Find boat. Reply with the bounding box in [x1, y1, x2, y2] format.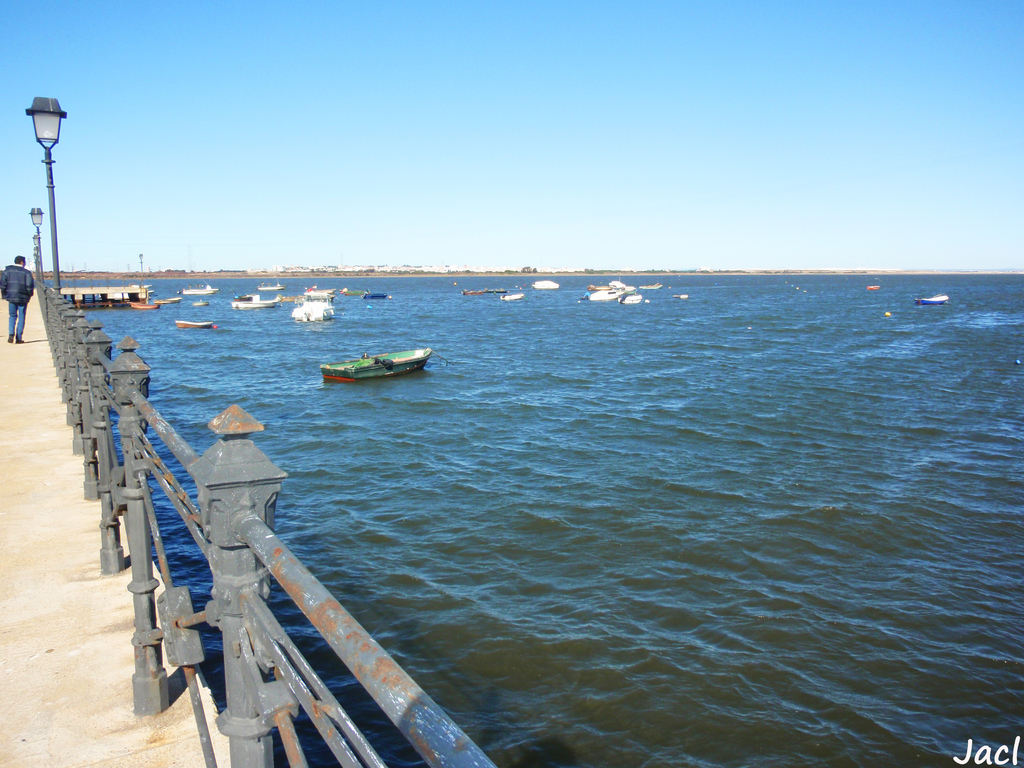
[259, 276, 282, 291].
